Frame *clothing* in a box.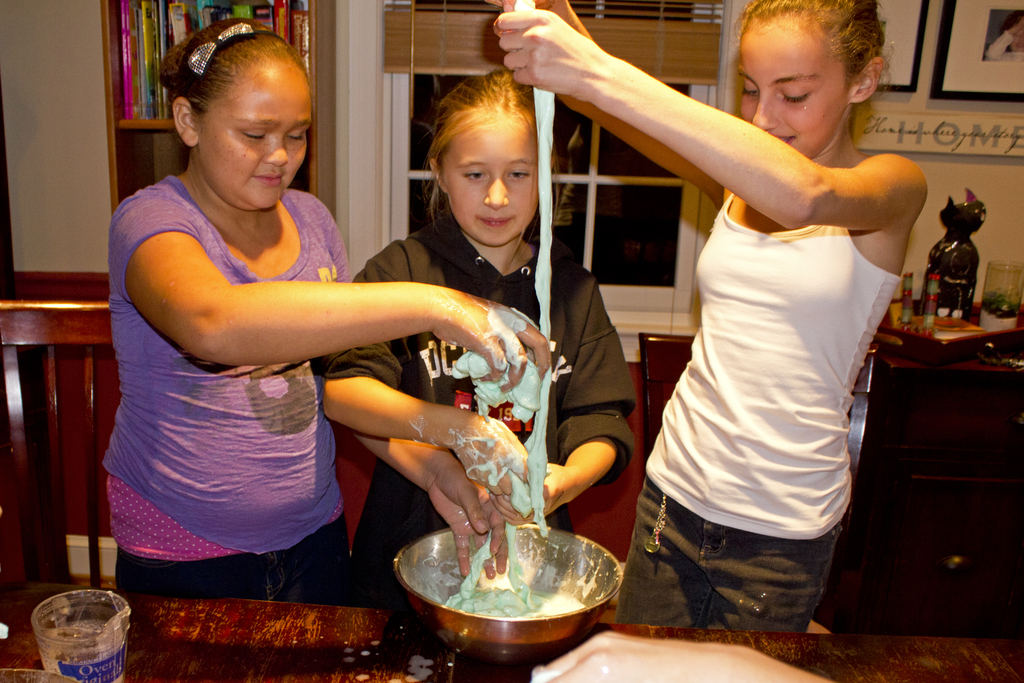
box(99, 170, 353, 609).
